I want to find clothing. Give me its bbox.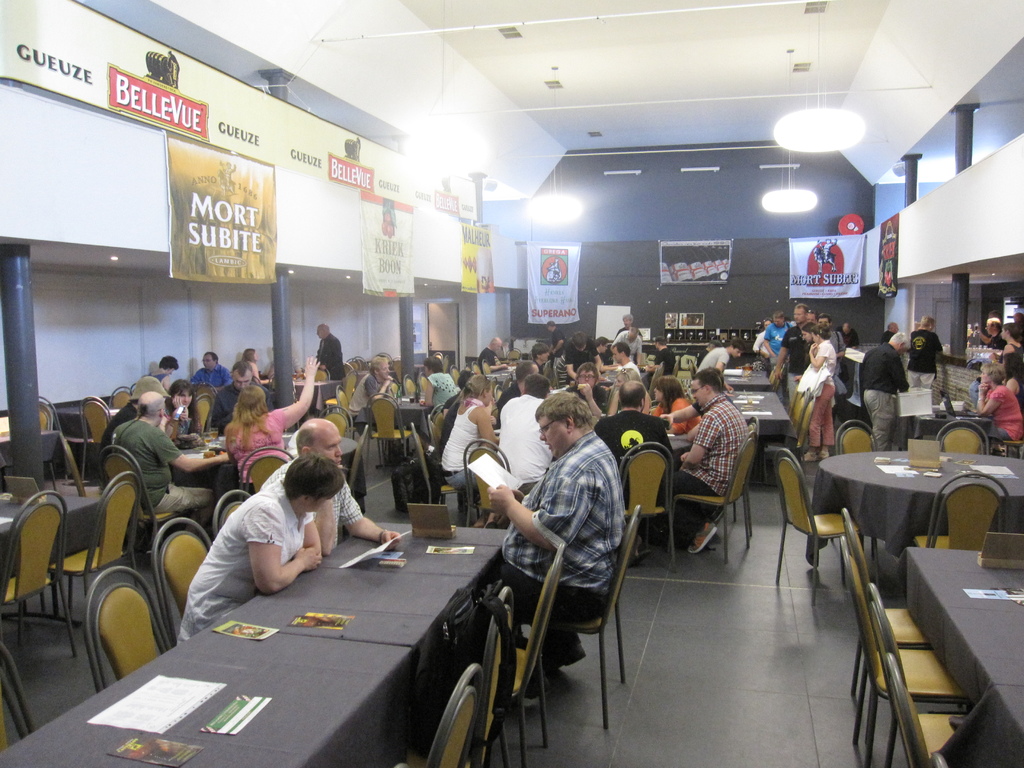
<bbox>906, 326, 943, 387</bbox>.
